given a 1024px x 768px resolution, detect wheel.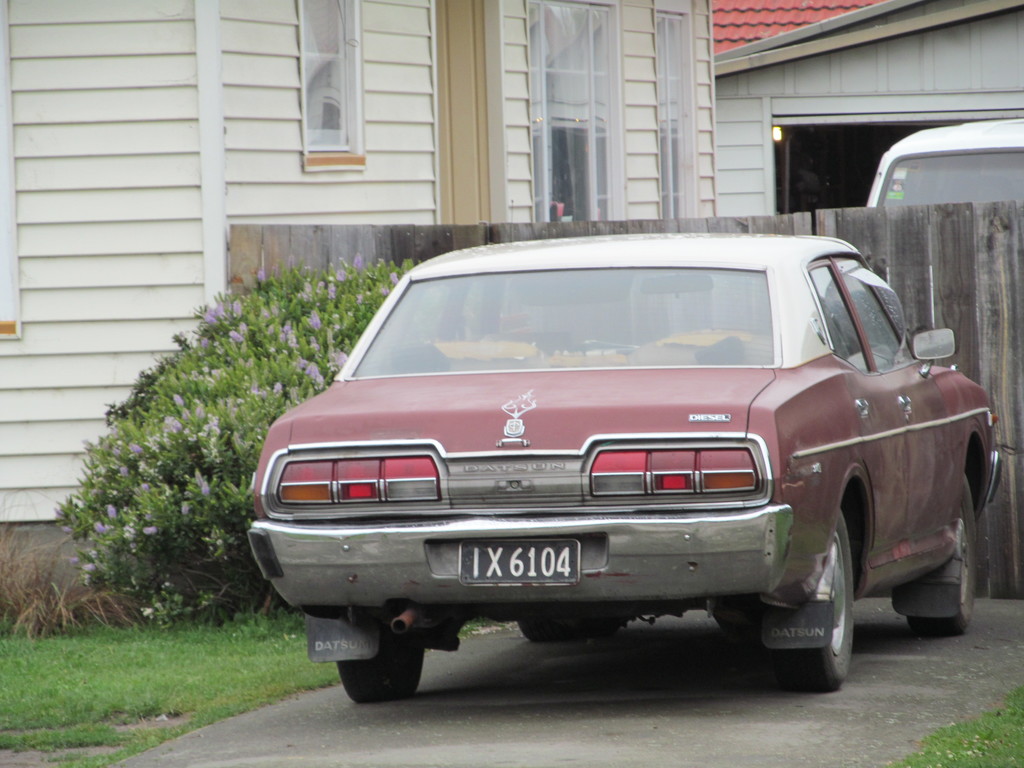
[906,467,979,643].
